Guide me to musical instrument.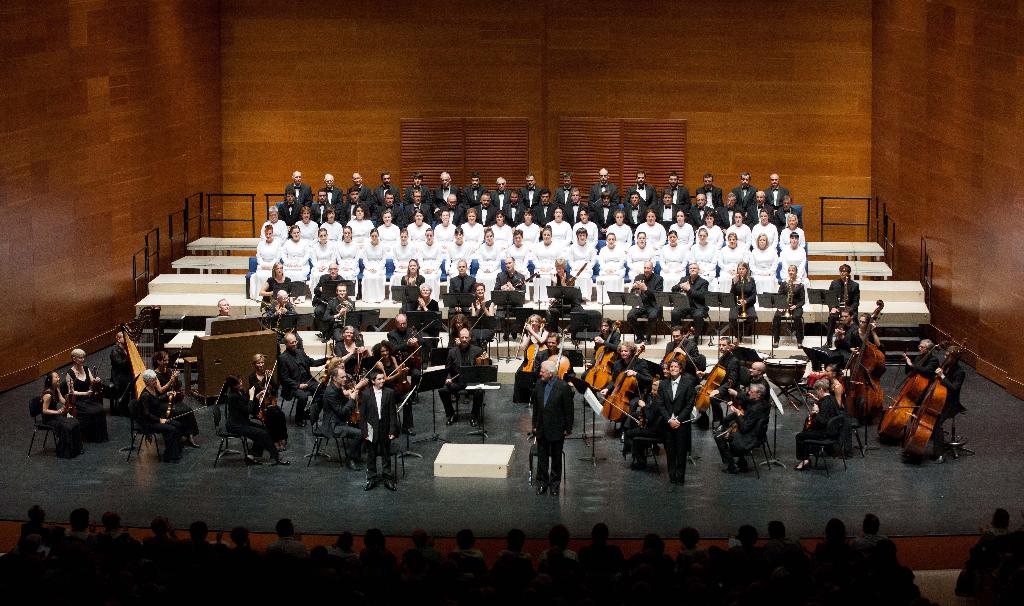
Guidance: (x1=68, y1=382, x2=83, y2=425).
